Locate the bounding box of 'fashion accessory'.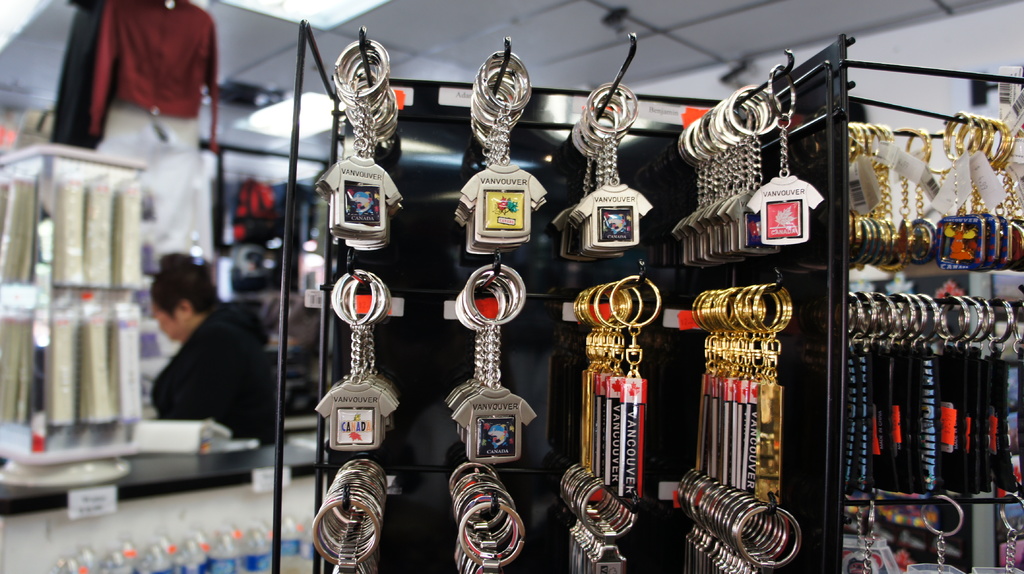
Bounding box: bbox=[927, 502, 961, 573].
